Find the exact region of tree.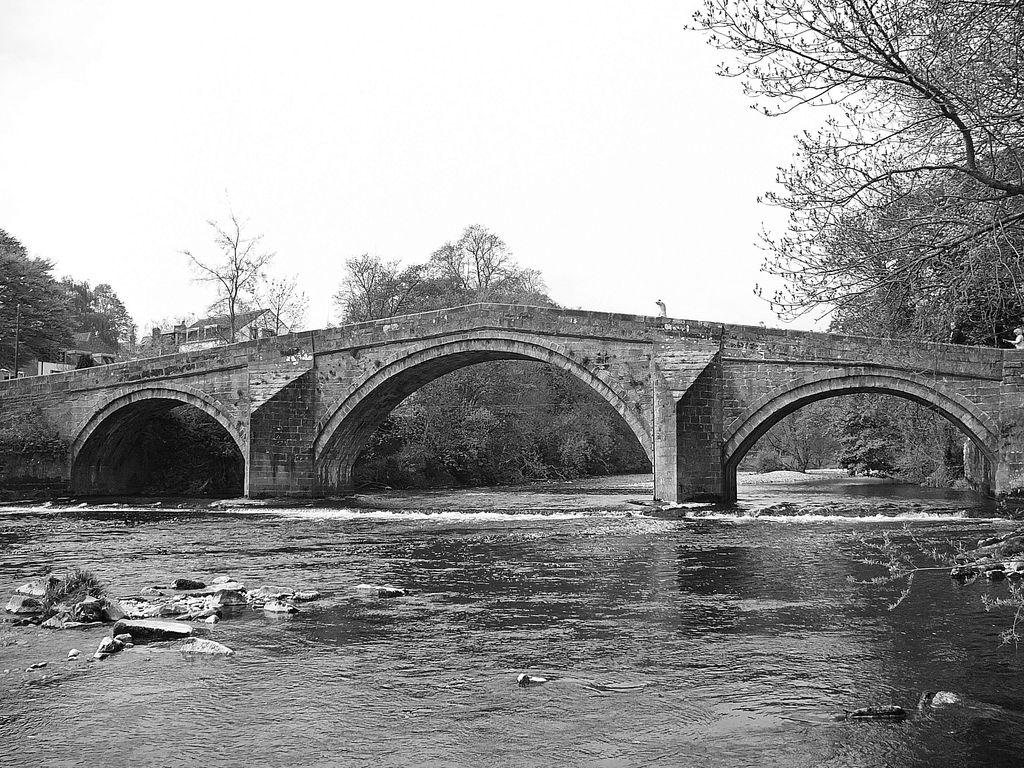
Exact region: box=[252, 263, 326, 333].
